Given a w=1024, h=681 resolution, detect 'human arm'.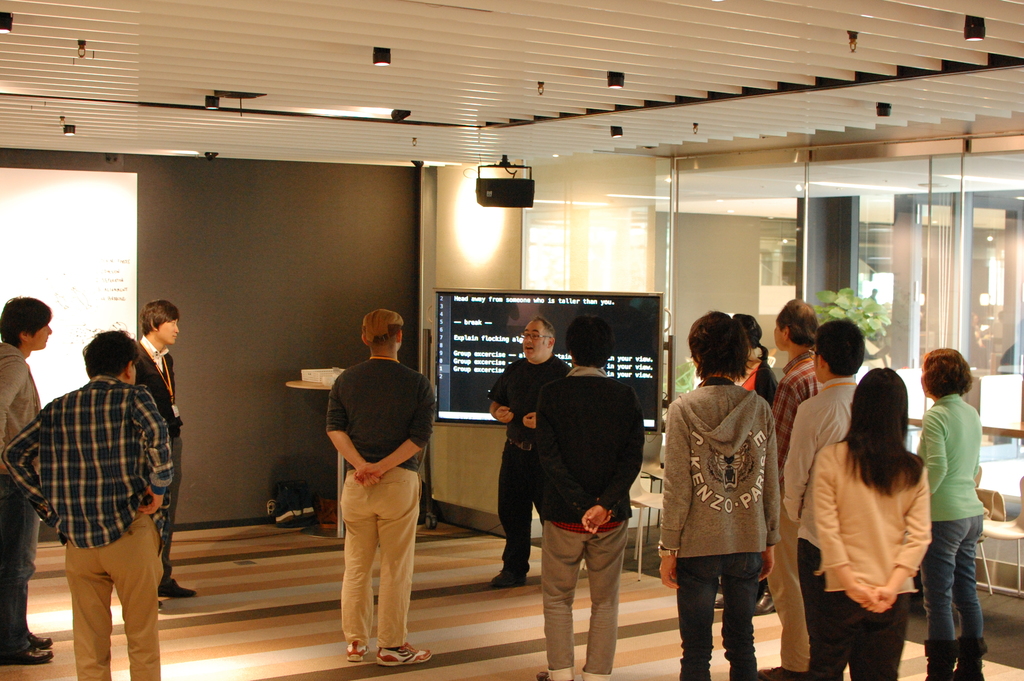
x1=0 y1=356 x2=29 y2=434.
